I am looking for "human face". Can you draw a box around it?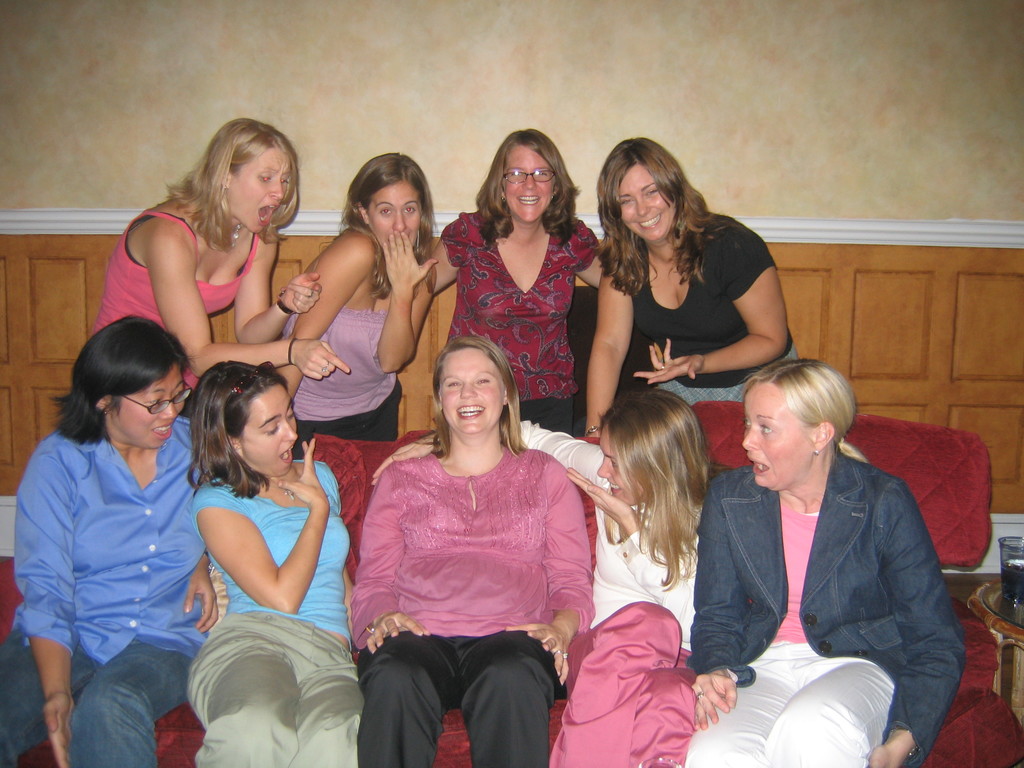
Sure, the bounding box is 503/140/557/223.
